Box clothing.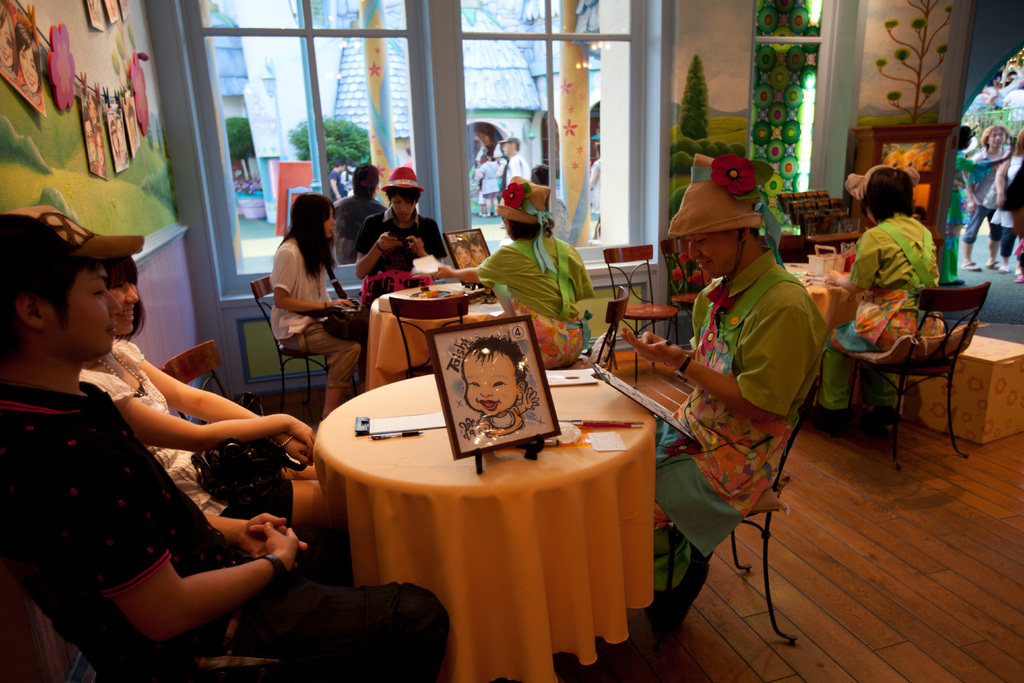
pyautogui.locateOnScreen(479, 160, 500, 197).
